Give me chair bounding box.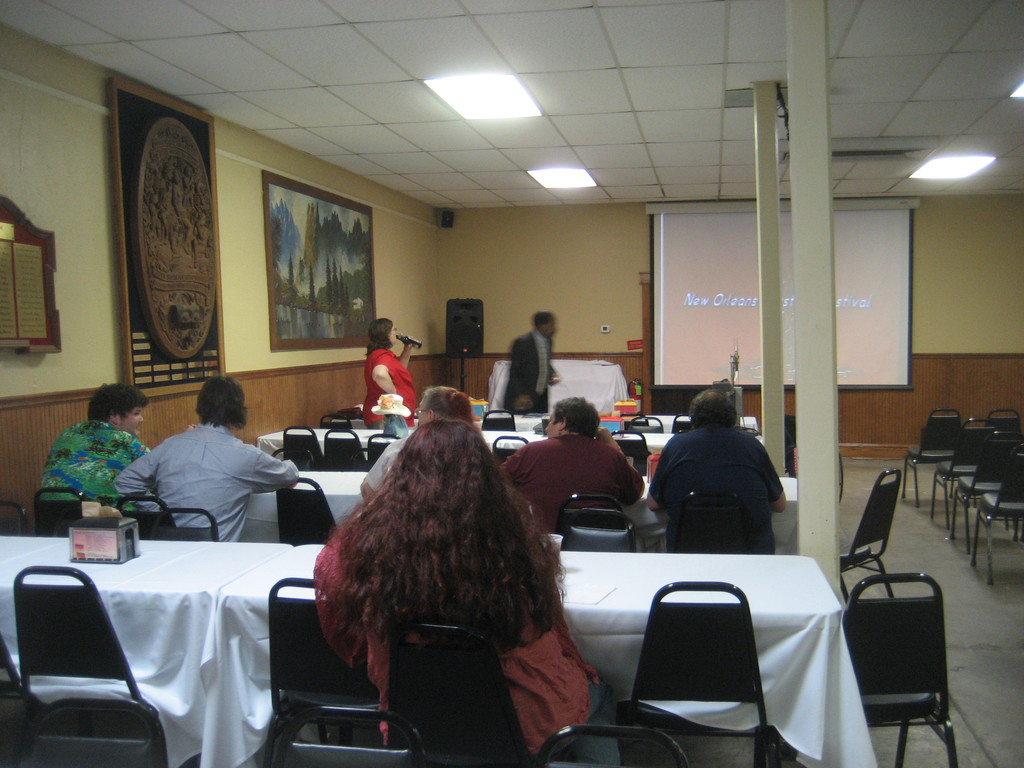
[x1=260, y1=706, x2=429, y2=762].
